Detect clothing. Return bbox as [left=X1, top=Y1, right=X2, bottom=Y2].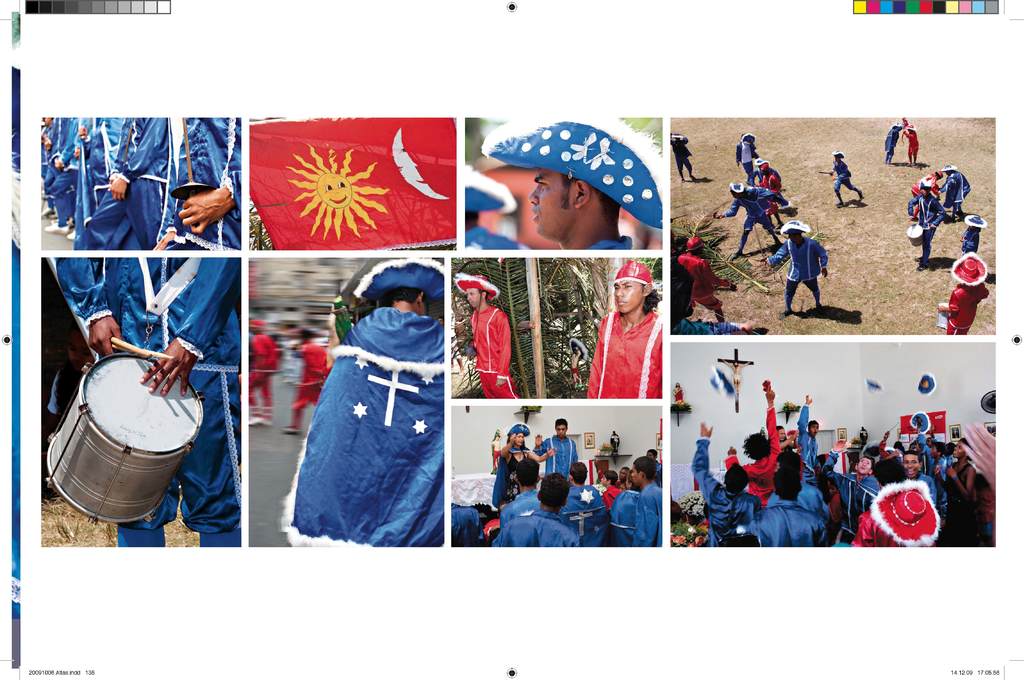
[left=483, top=435, right=552, bottom=505].
